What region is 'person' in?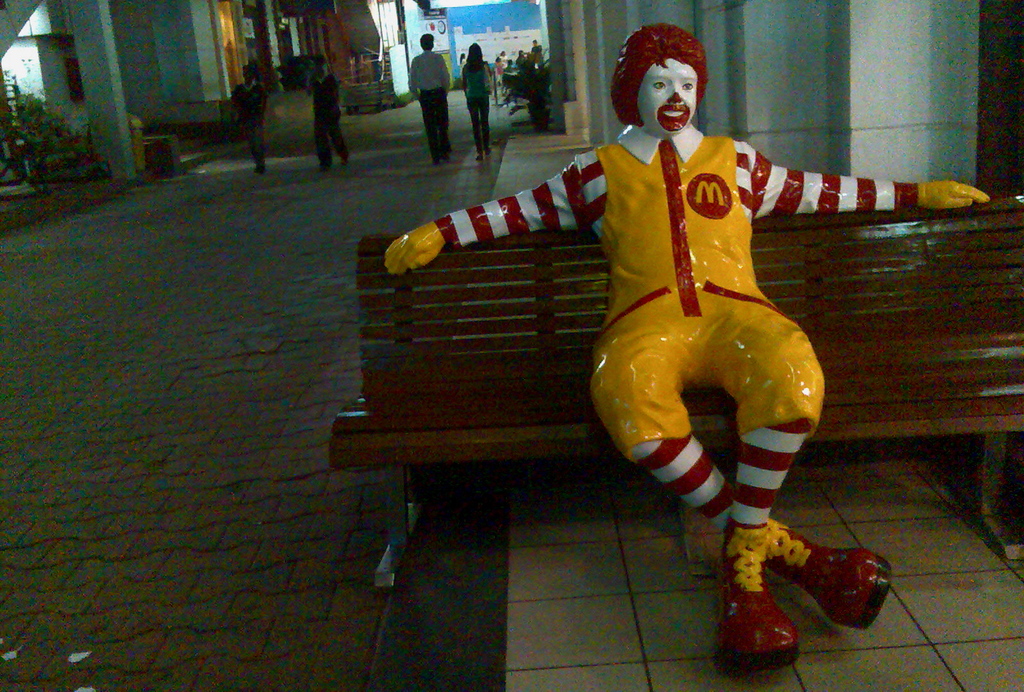
bbox=(388, 22, 989, 672).
